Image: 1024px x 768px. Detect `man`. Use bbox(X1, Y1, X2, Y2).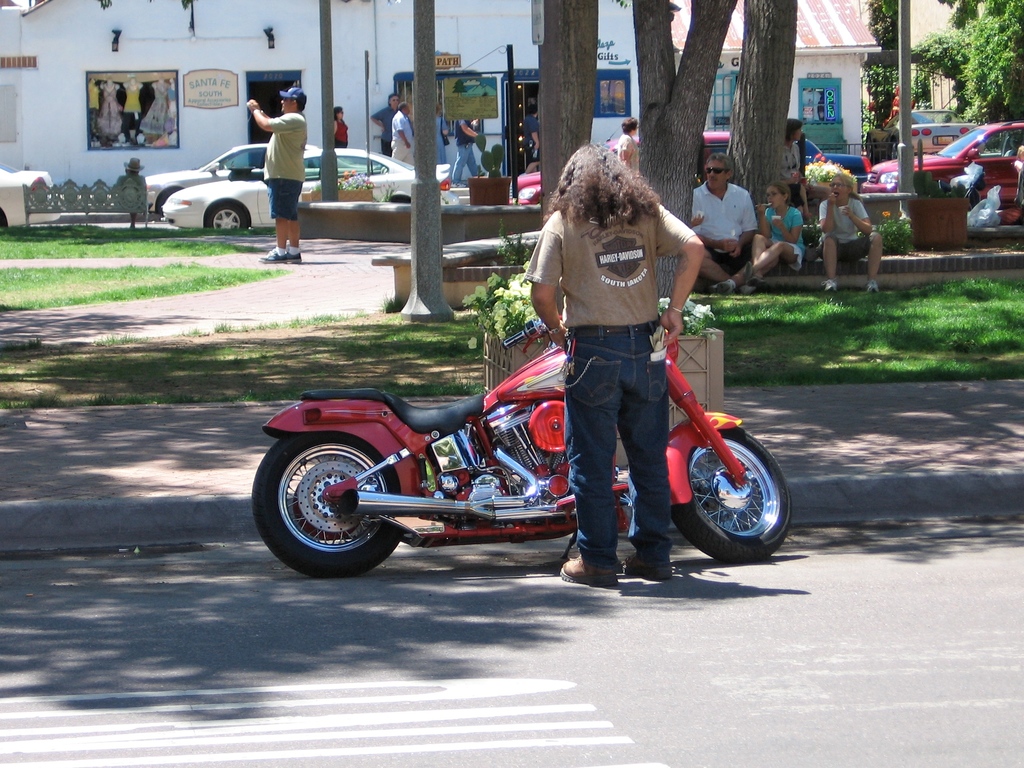
bbox(444, 113, 484, 191).
